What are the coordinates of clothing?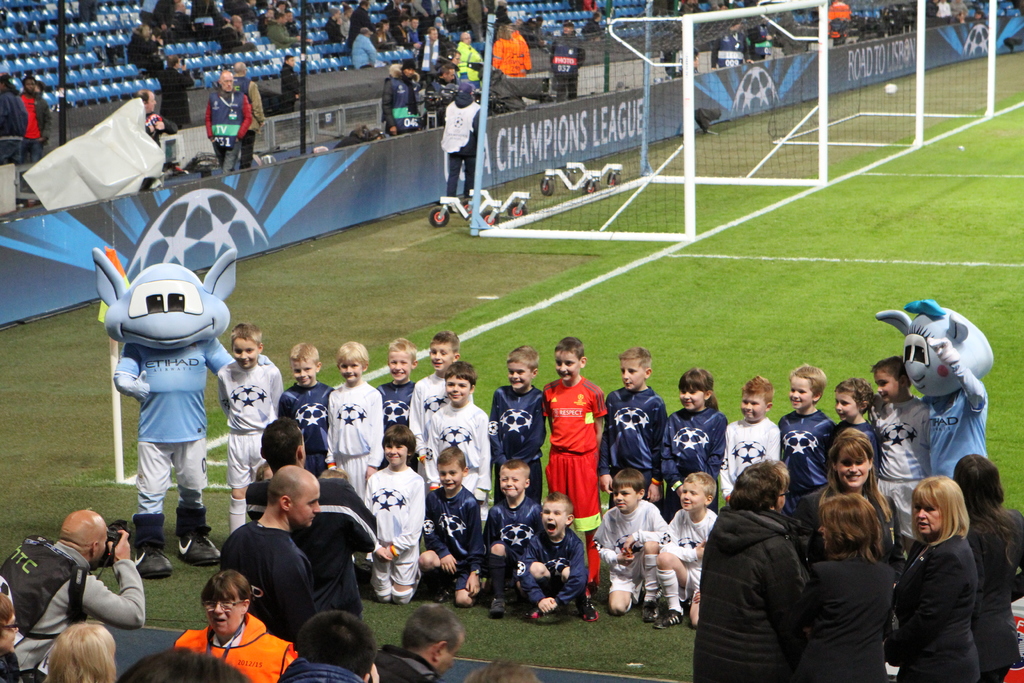
bbox=(552, 35, 591, 100).
